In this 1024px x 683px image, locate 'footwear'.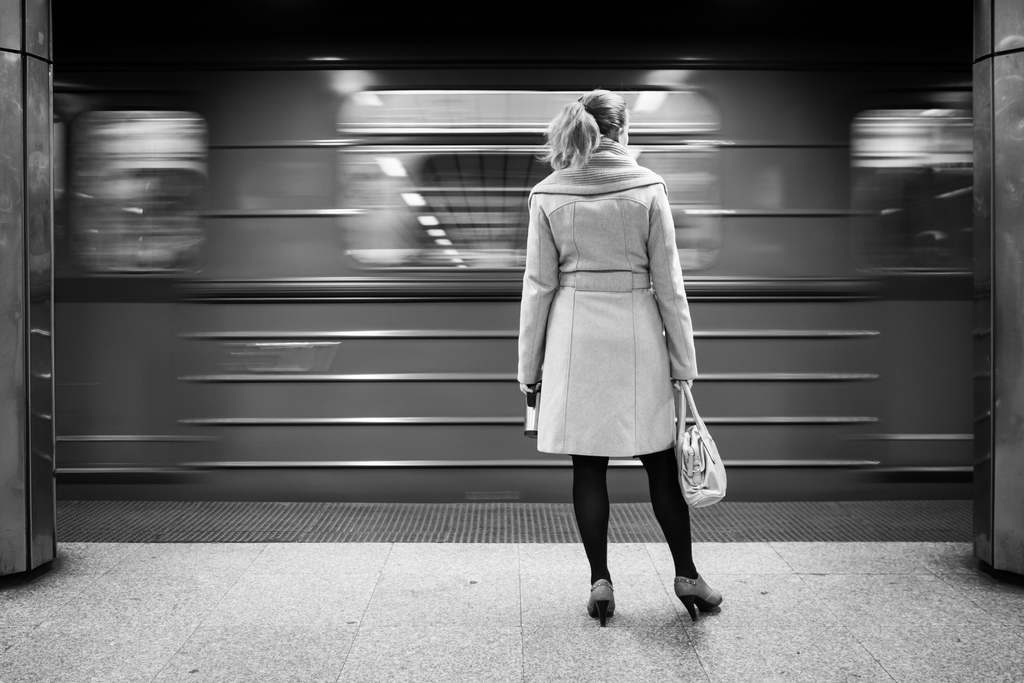
Bounding box: locate(582, 574, 618, 625).
